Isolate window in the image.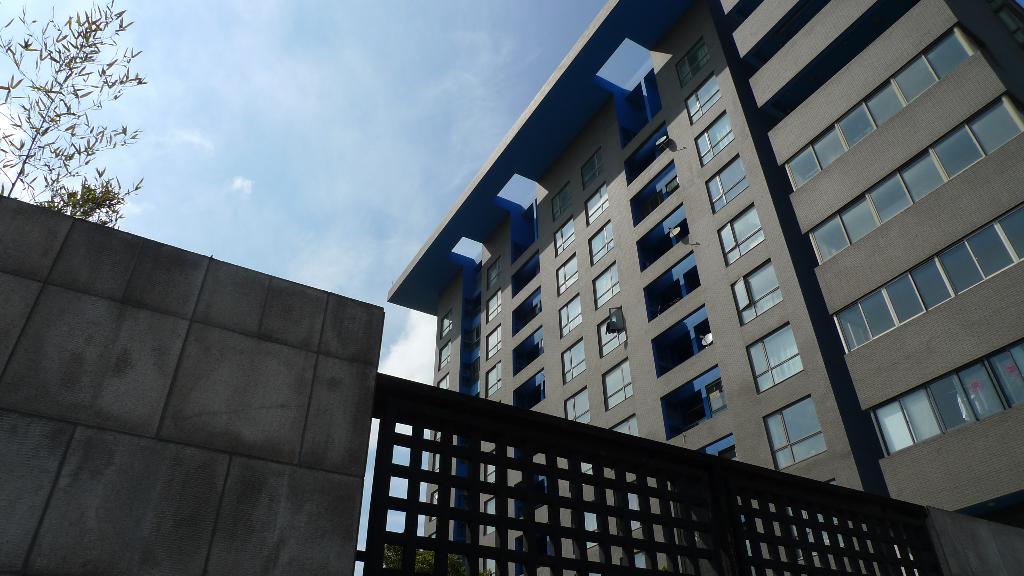
Isolated region: (left=487, top=263, right=504, bottom=296).
